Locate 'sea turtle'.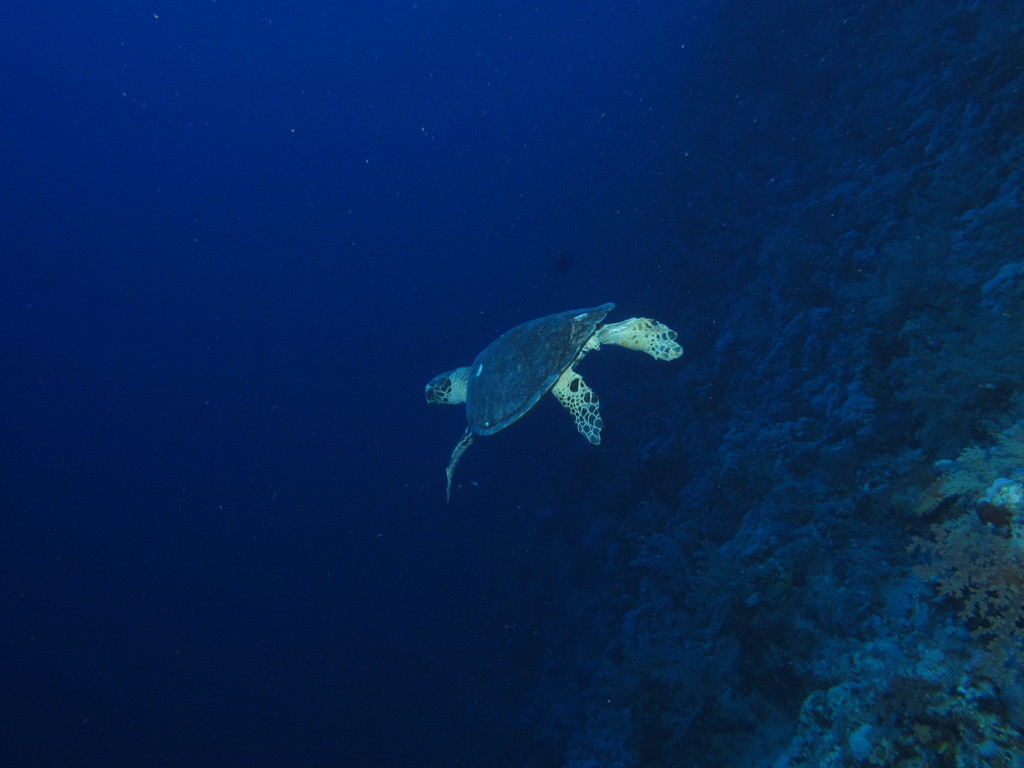
Bounding box: {"x1": 419, "y1": 299, "x2": 685, "y2": 507}.
